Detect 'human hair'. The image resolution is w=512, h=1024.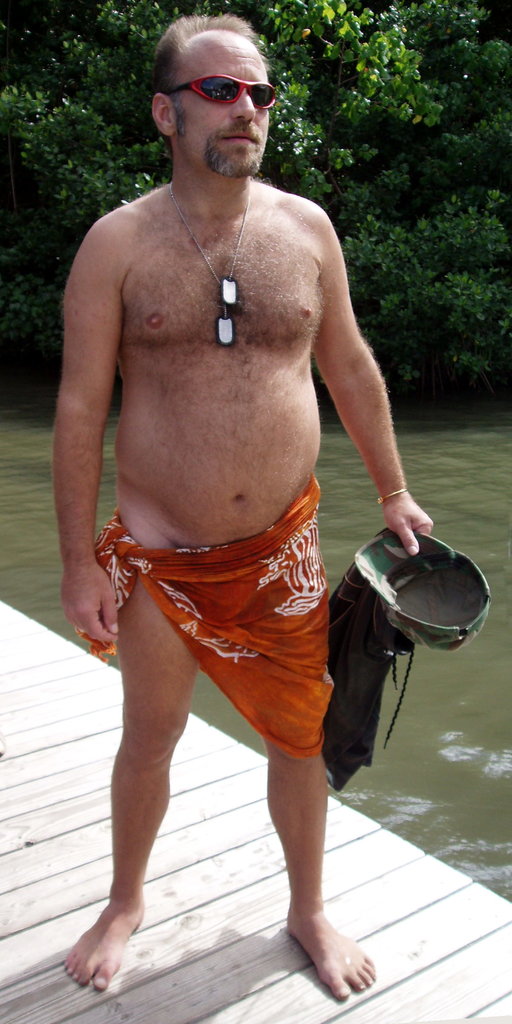
[144,11,274,147].
